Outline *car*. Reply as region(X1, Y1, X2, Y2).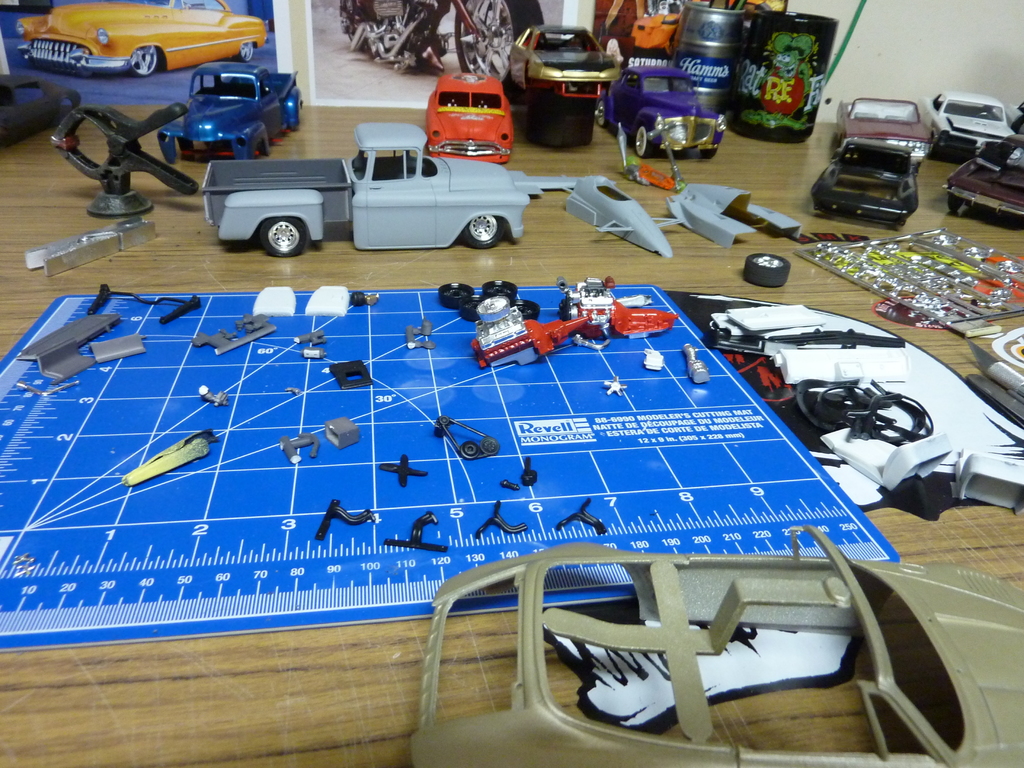
region(812, 139, 915, 236).
